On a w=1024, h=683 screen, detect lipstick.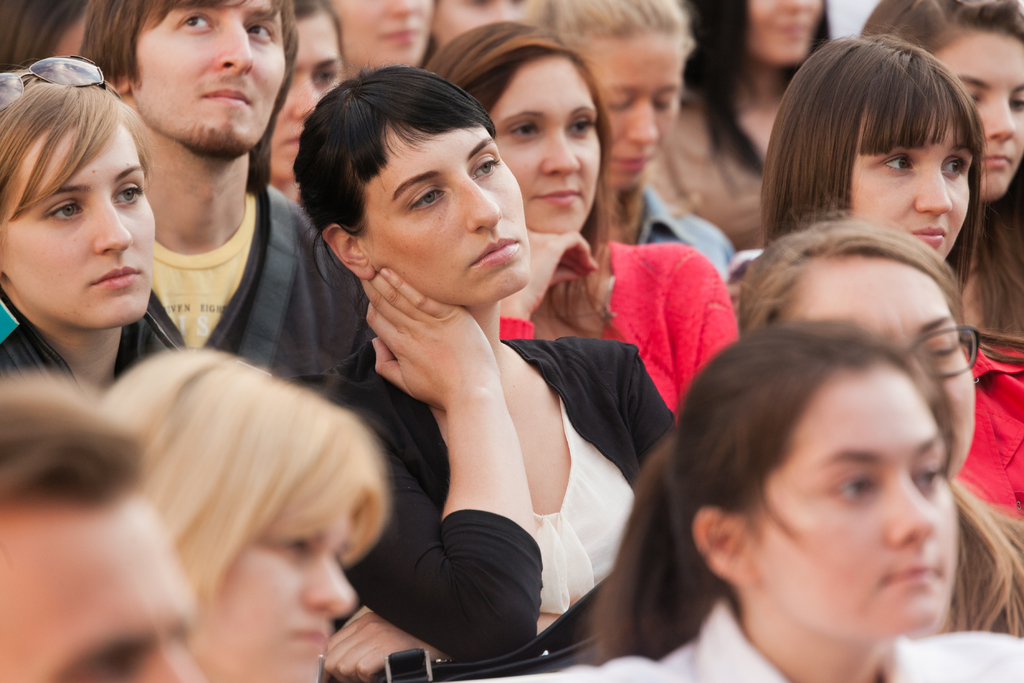
rect(981, 152, 1018, 170).
